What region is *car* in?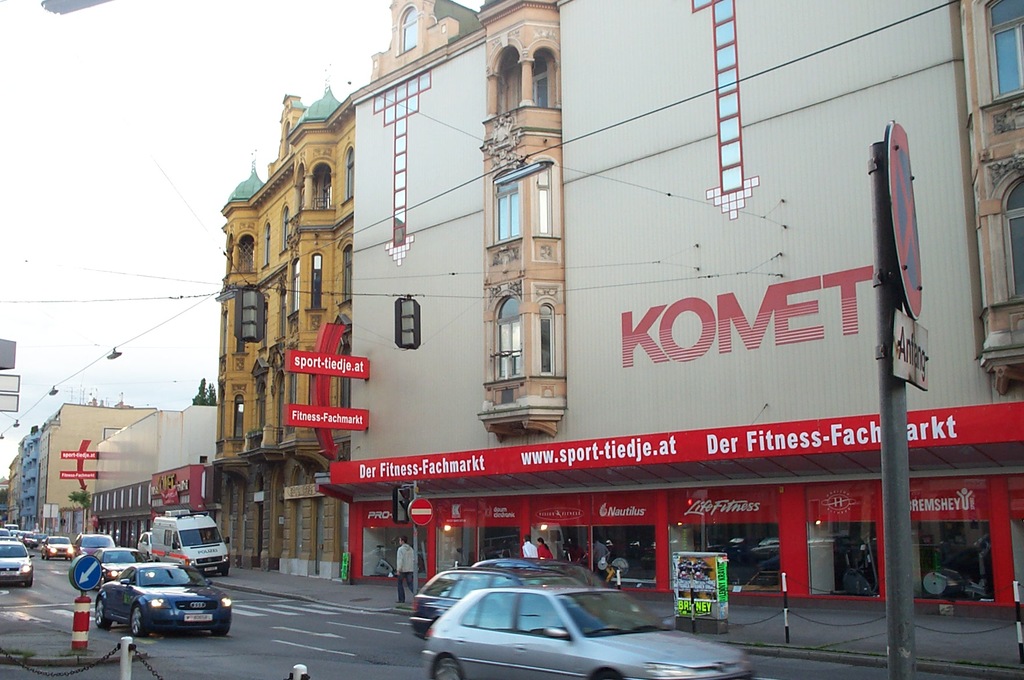
[x1=72, y1=535, x2=113, y2=562].
